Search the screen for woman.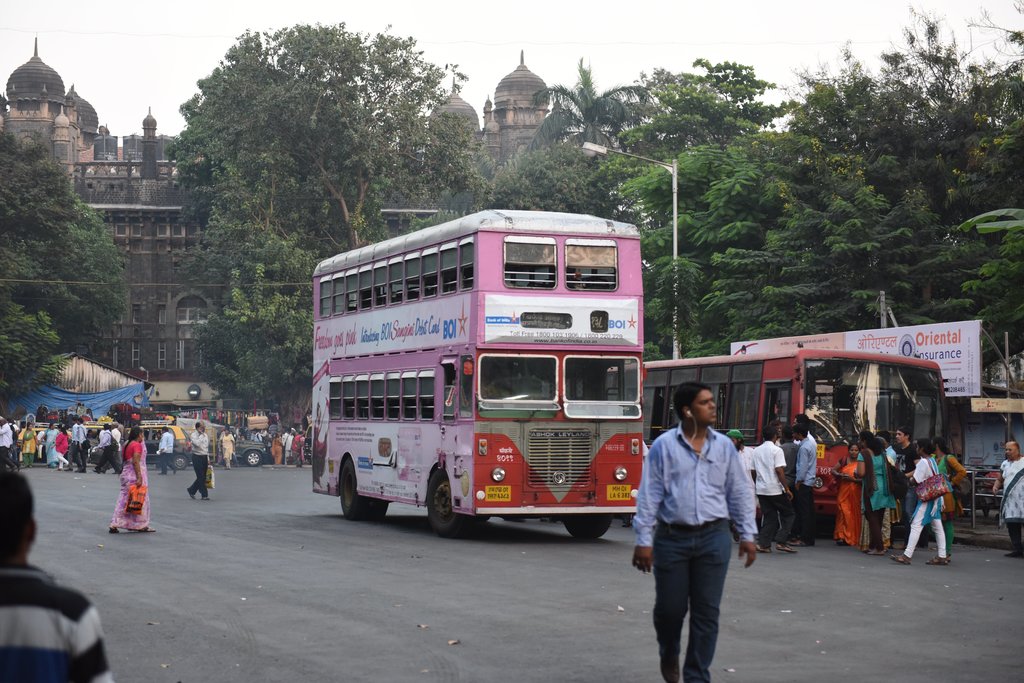
Found at <box>829,439,859,545</box>.
